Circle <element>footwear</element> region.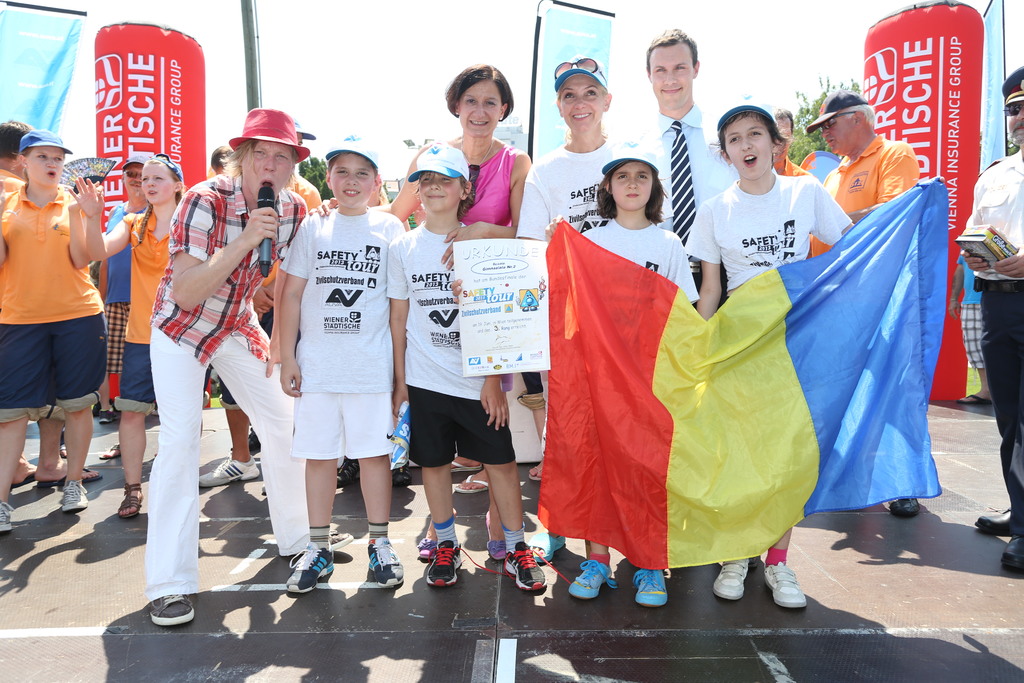
Region: 99 405 125 422.
